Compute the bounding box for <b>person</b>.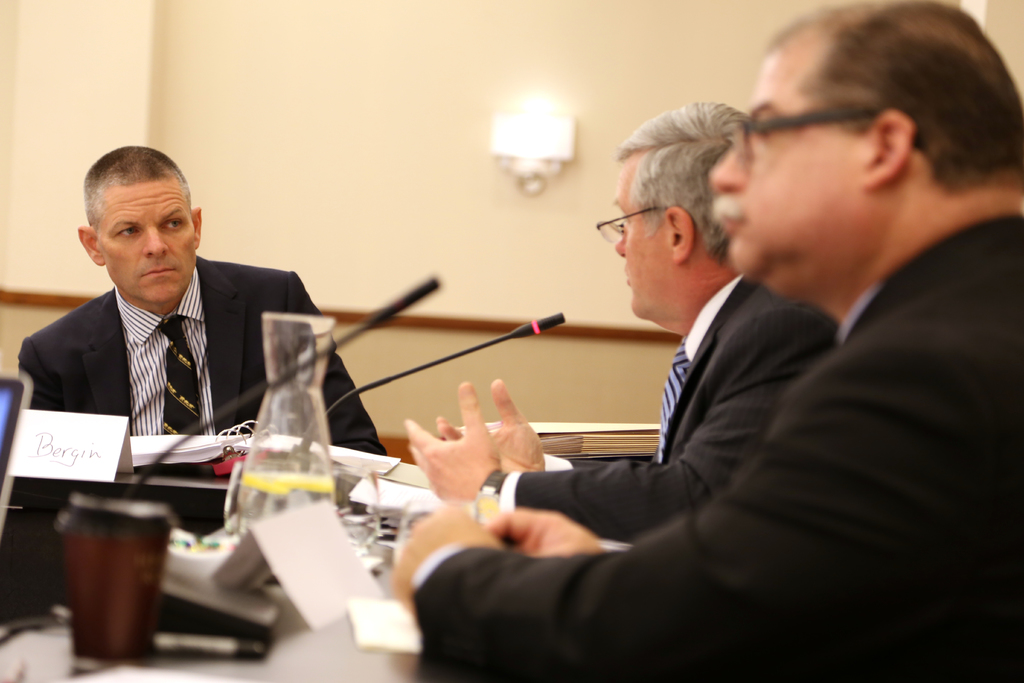
(left=391, top=4, right=1023, bottom=682).
